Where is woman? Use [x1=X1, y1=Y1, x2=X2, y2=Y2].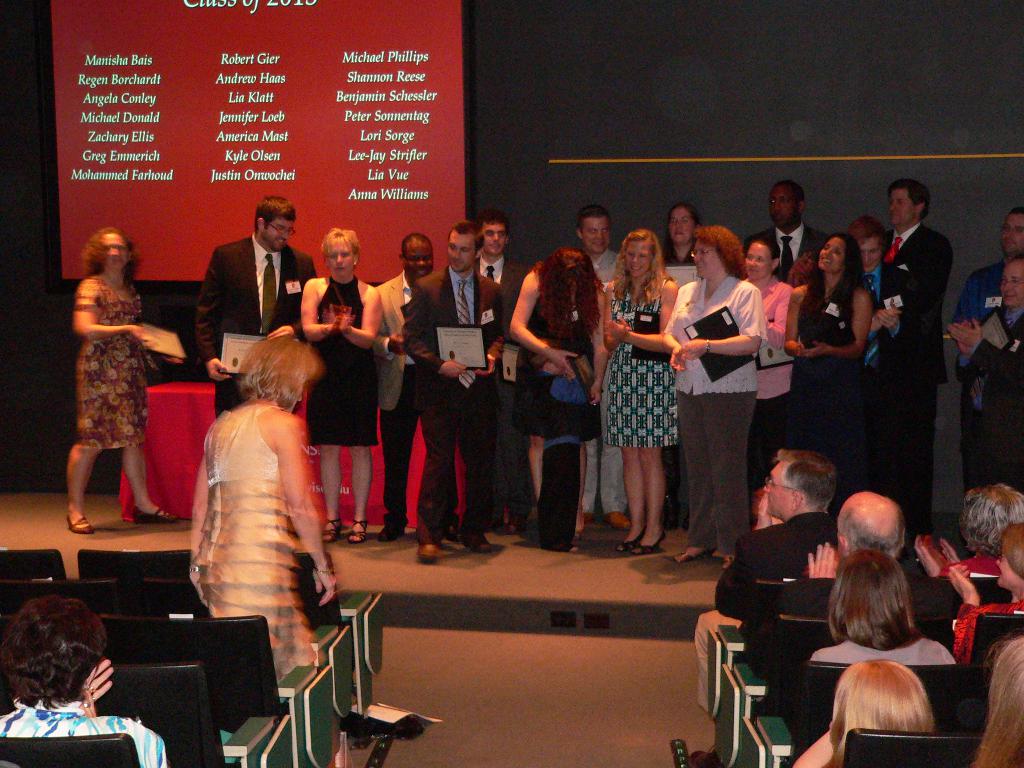
[x1=0, y1=595, x2=168, y2=767].
